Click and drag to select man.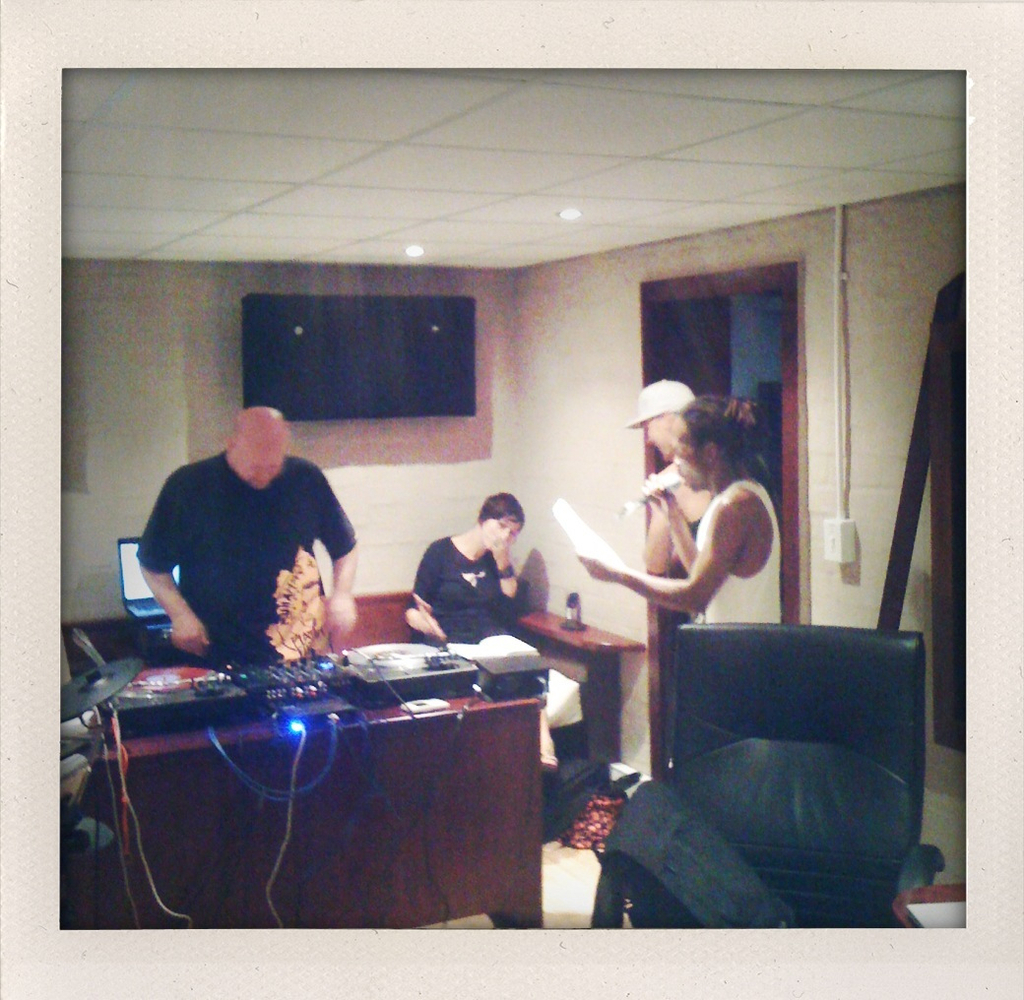
Selection: (x1=572, y1=396, x2=785, y2=622).
